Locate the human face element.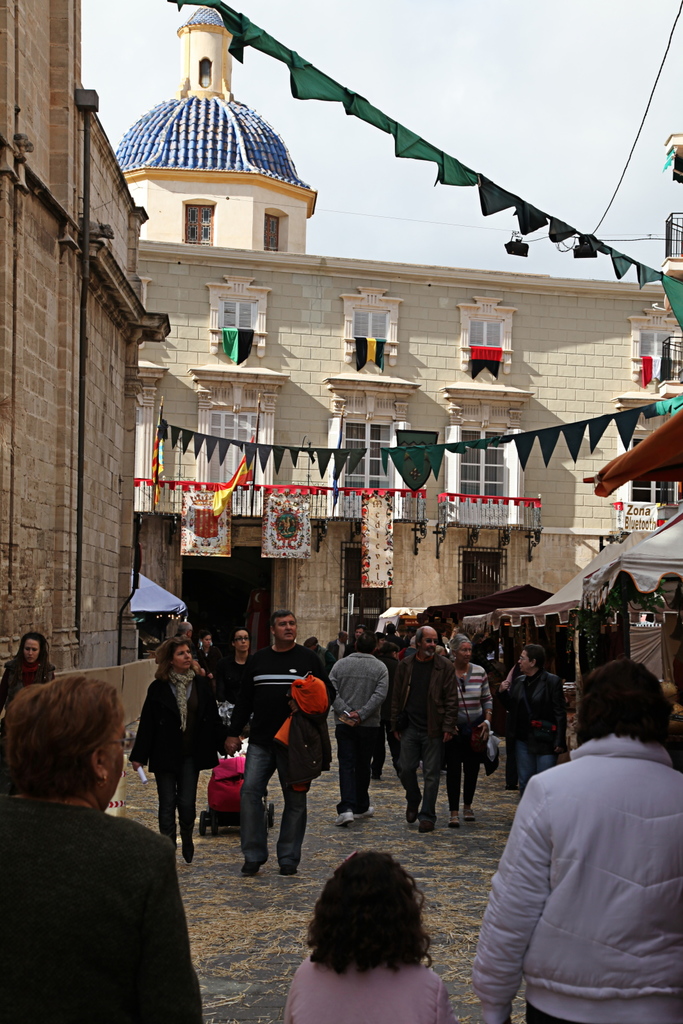
Element bbox: {"left": 455, "top": 641, "right": 472, "bottom": 662}.
